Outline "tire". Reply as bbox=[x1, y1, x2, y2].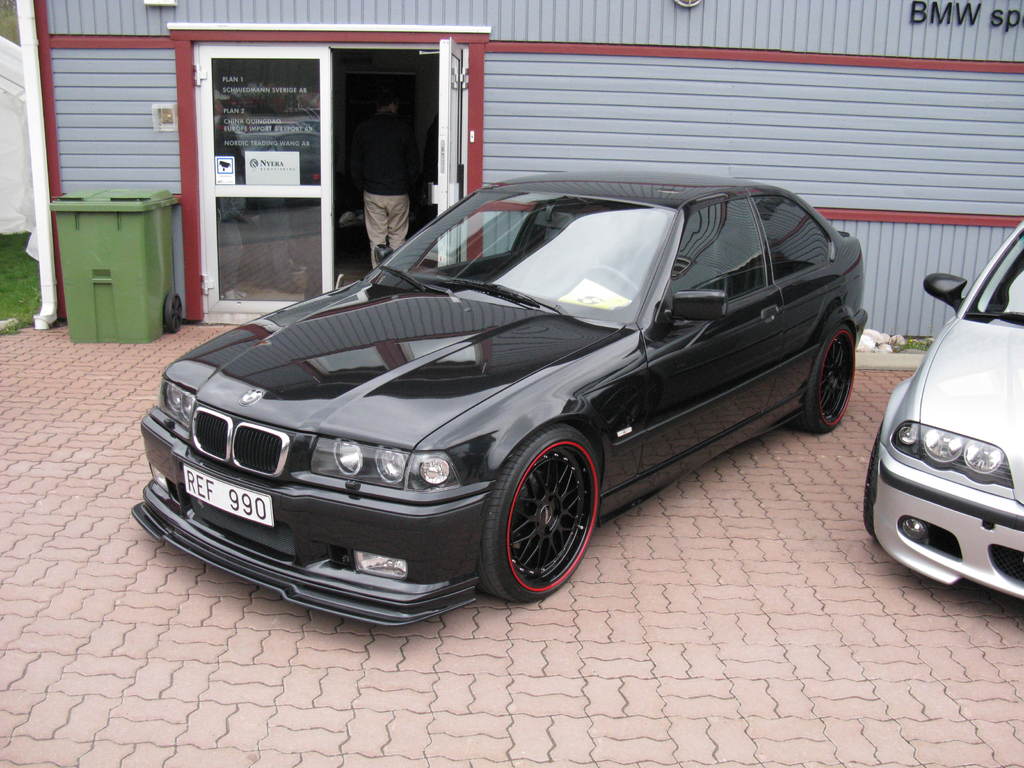
bbox=[168, 293, 181, 333].
